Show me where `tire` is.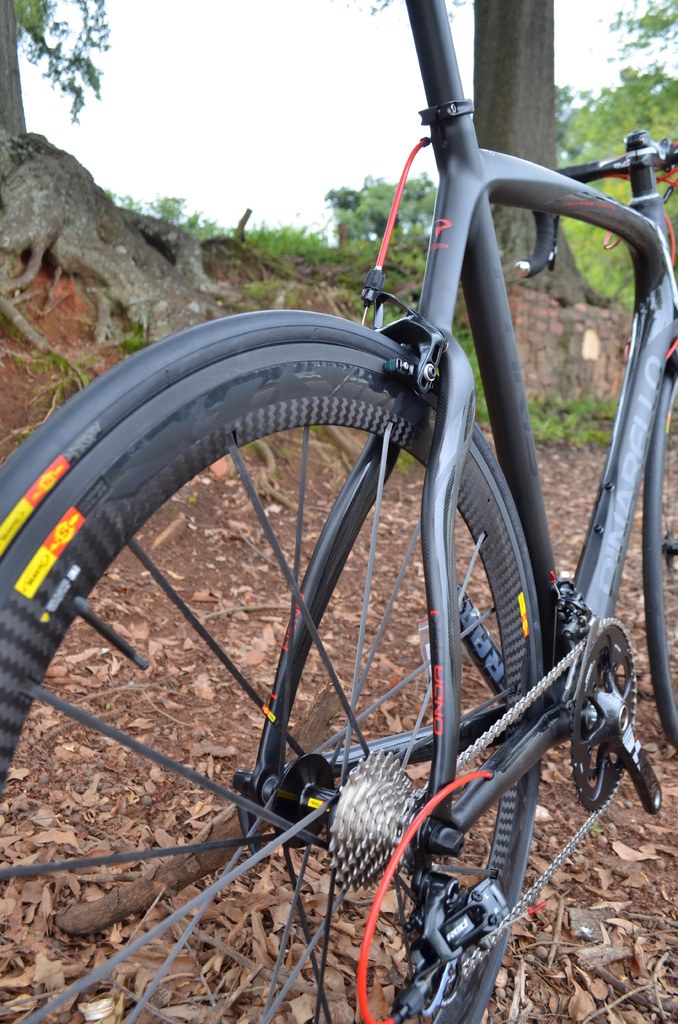
`tire` is at Rect(0, 305, 545, 1023).
